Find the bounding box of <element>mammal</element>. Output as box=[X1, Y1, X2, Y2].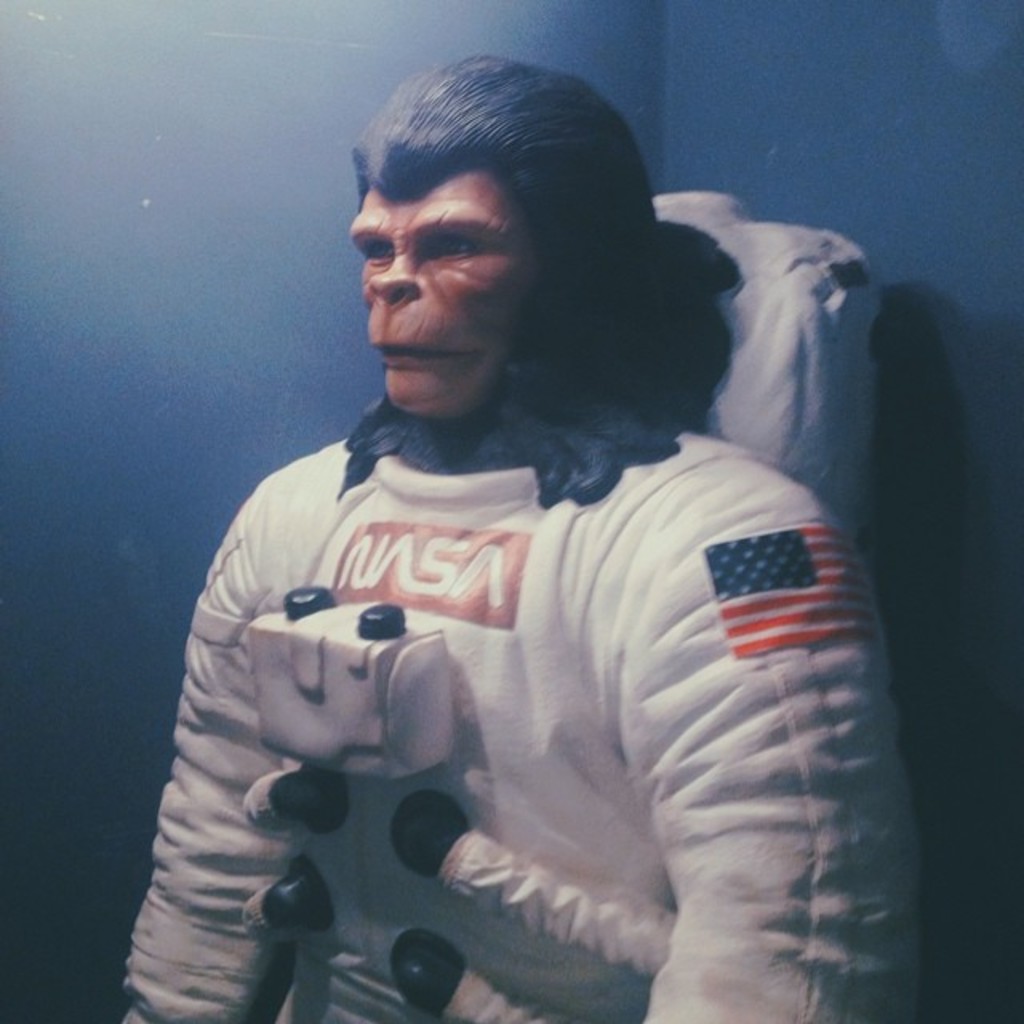
box=[50, 106, 926, 995].
